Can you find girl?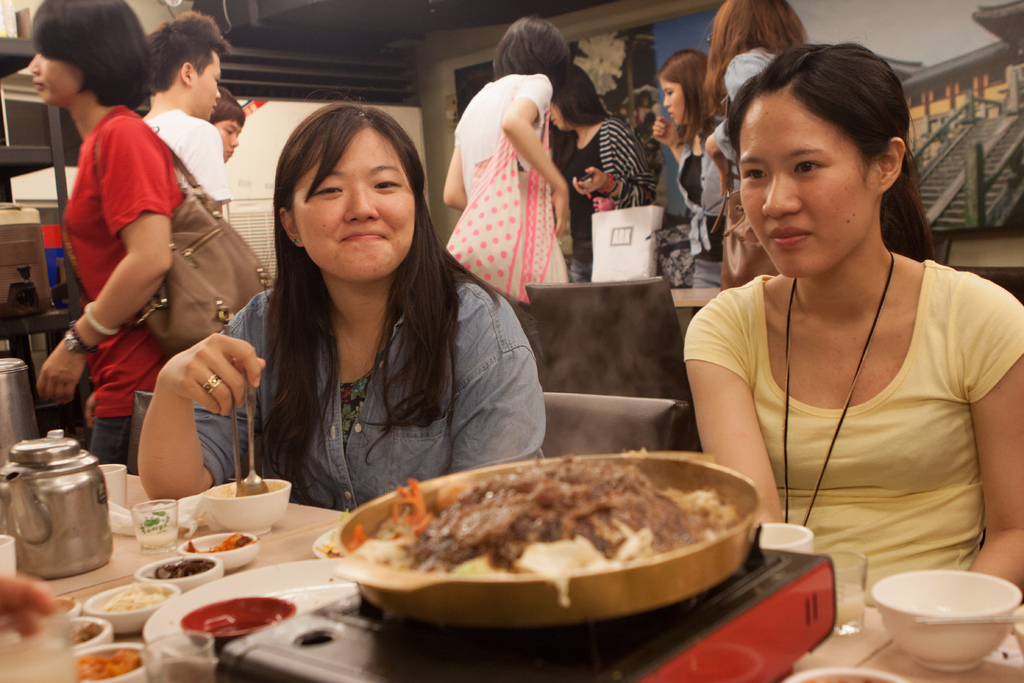
Yes, bounding box: (136,106,552,511).
